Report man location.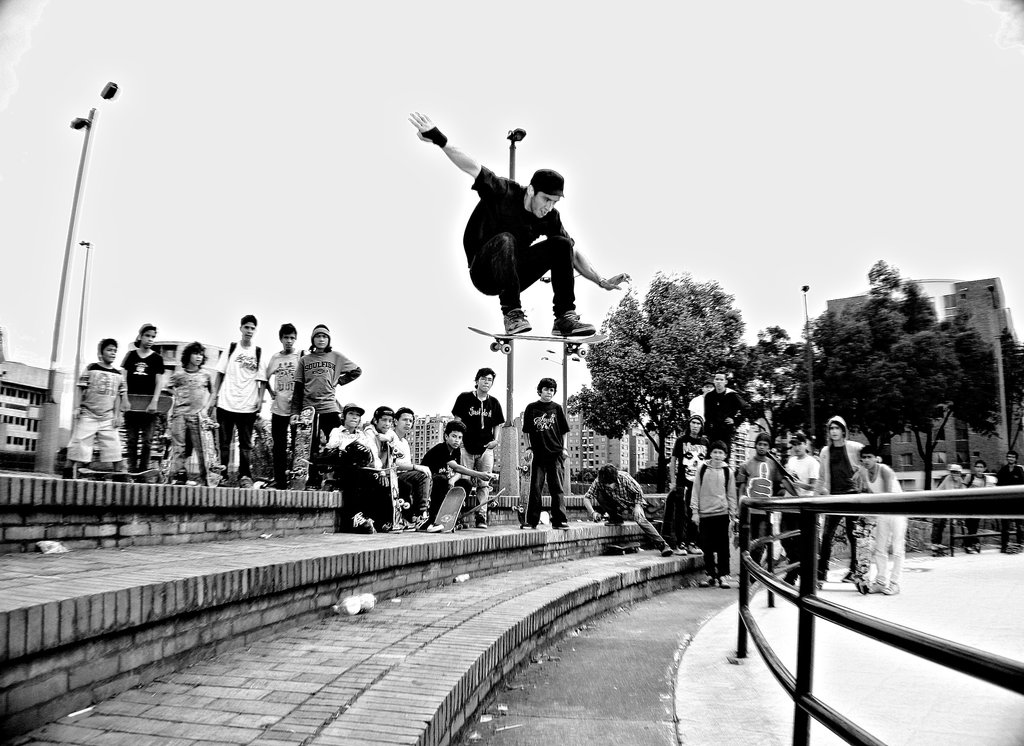
Report: left=408, top=411, right=485, bottom=539.
